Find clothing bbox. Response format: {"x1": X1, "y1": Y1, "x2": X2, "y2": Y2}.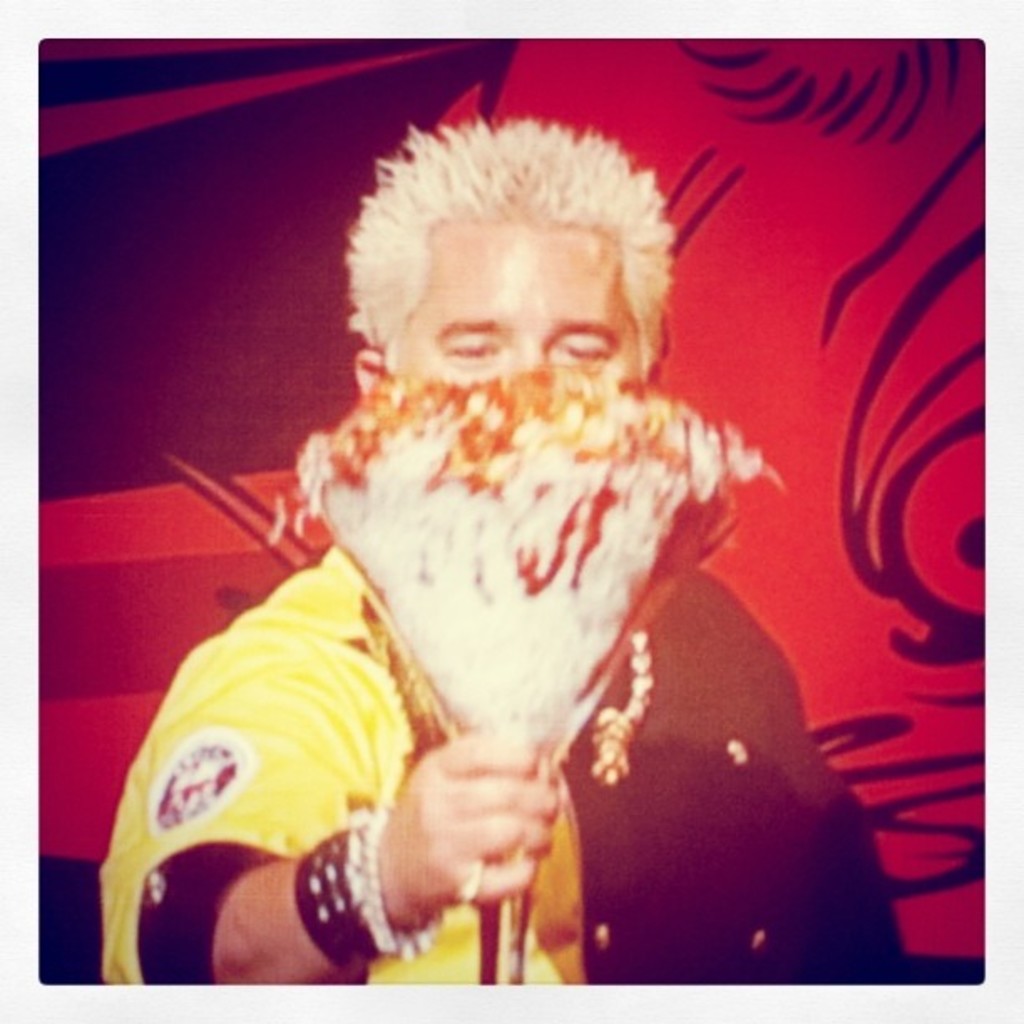
{"x1": 110, "y1": 535, "x2": 922, "y2": 989}.
